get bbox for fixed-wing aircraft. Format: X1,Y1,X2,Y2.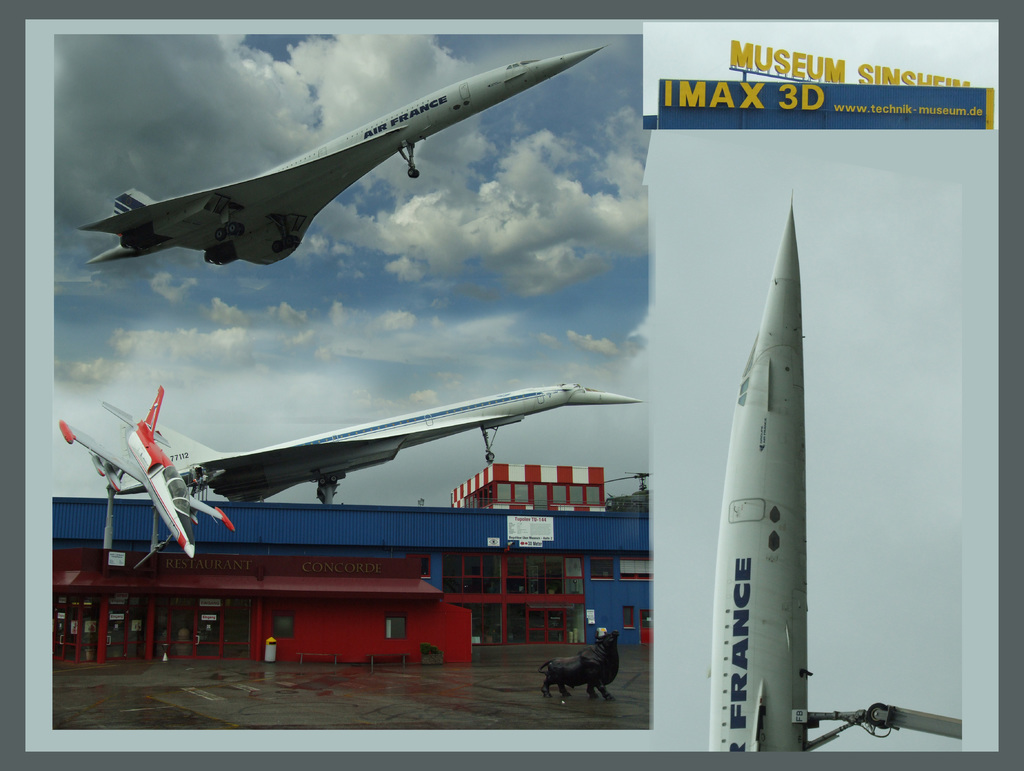
112,380,641,507.
